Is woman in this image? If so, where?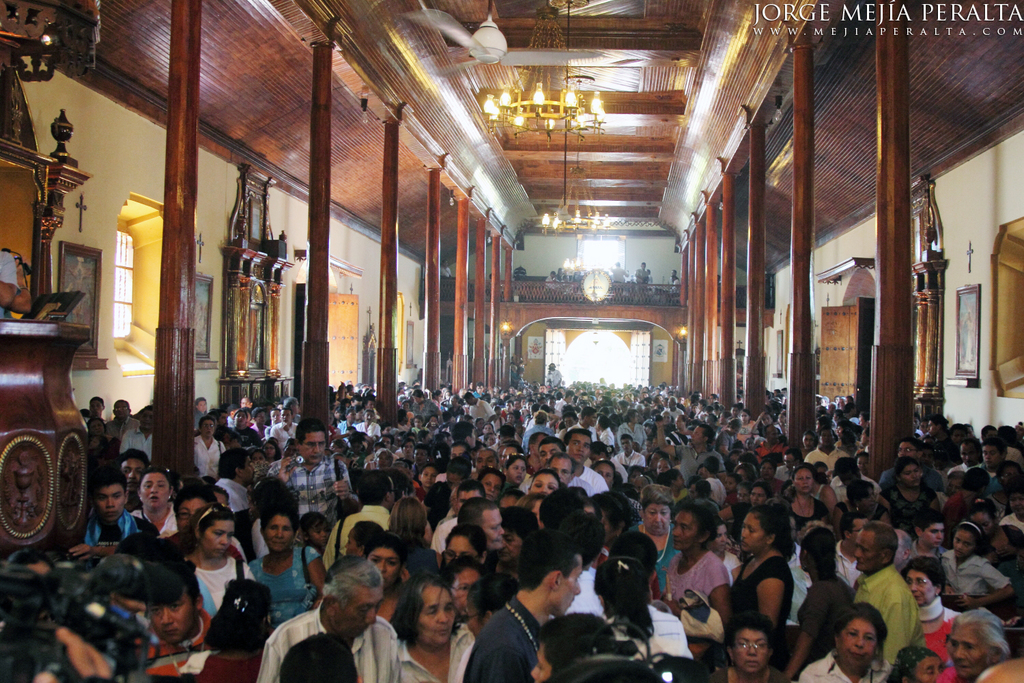
Yes, at x1=778 y1=460 x2=830 y2=543.
